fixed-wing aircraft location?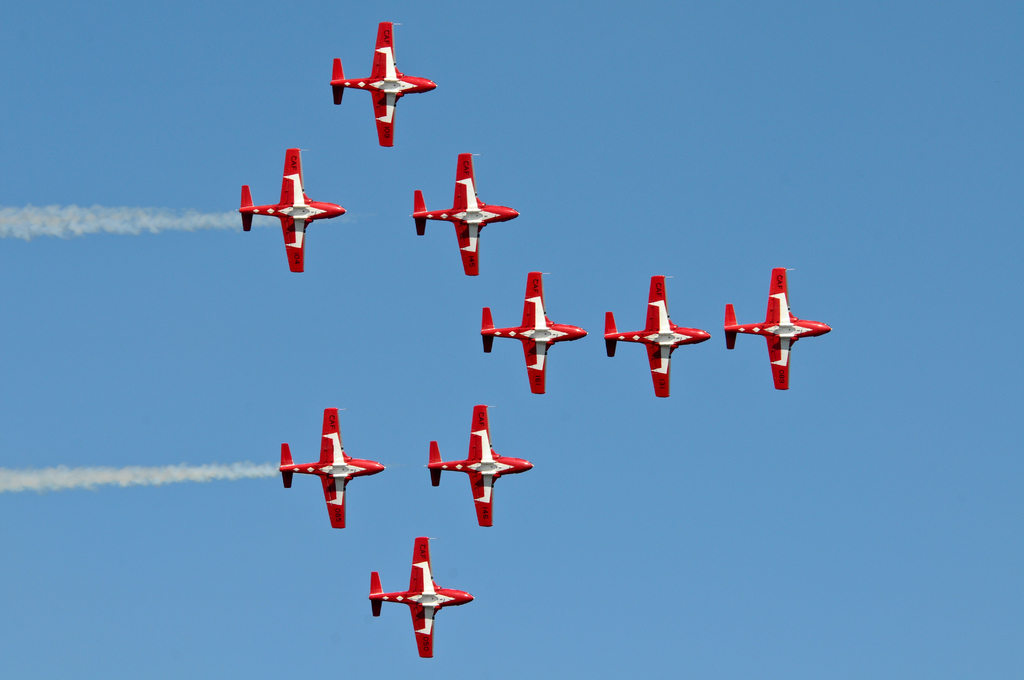
locate(422, 404, 538, 526)
